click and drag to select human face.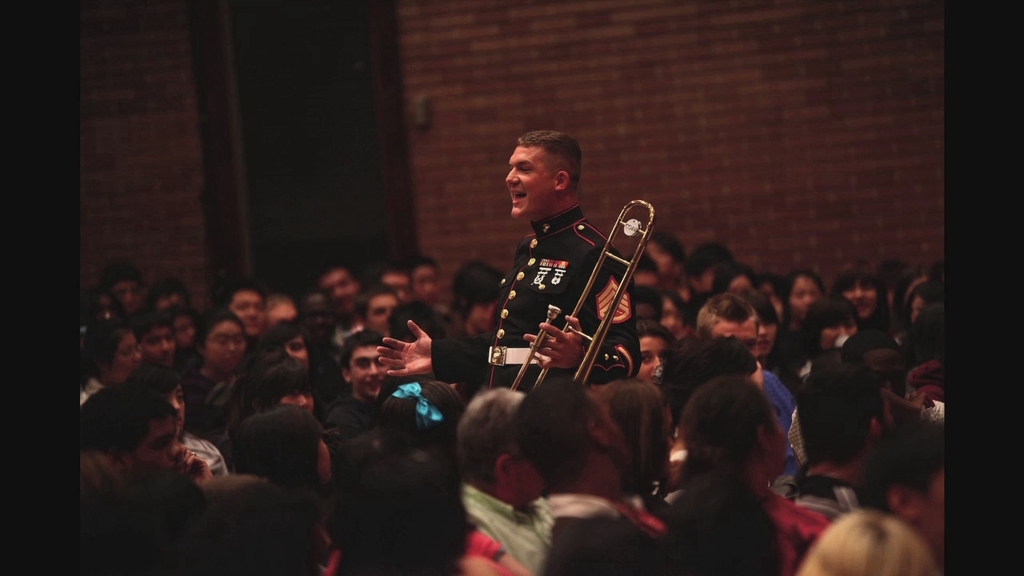
Selection: rect(714, 318, 753, 341).
